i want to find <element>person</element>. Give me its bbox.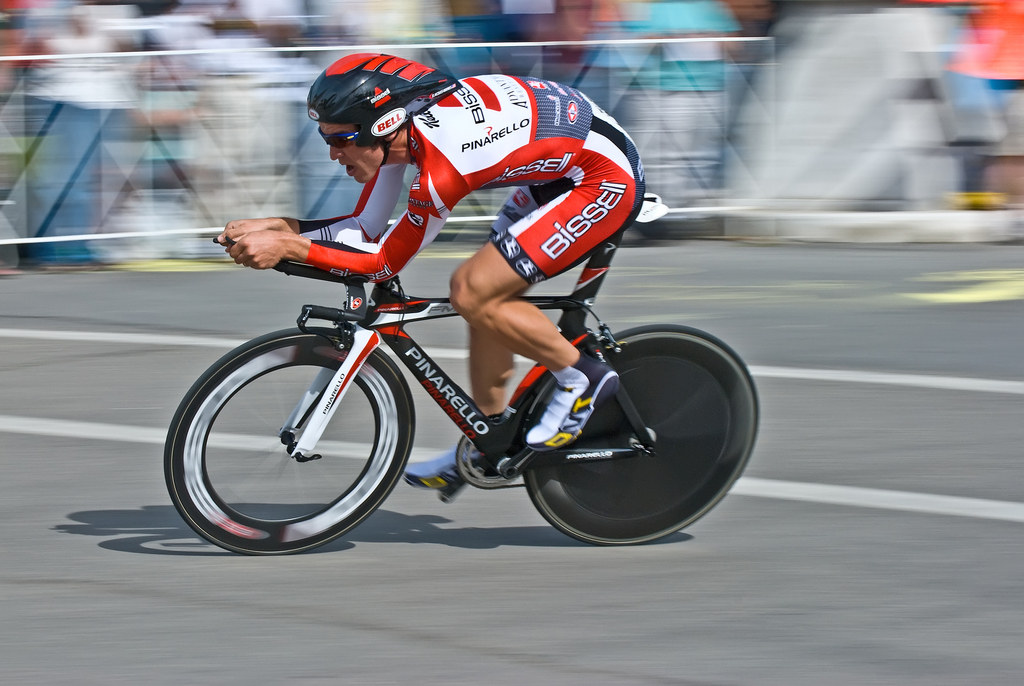
214, 54, 645, 503.
